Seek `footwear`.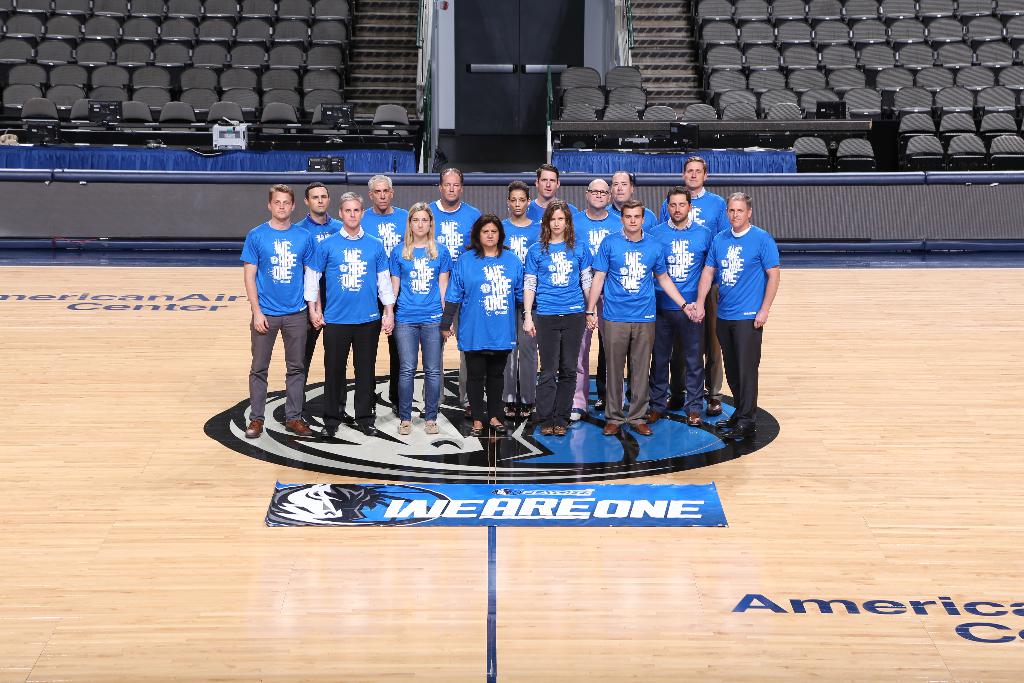
bbox=[342, 409, 356, 425].
